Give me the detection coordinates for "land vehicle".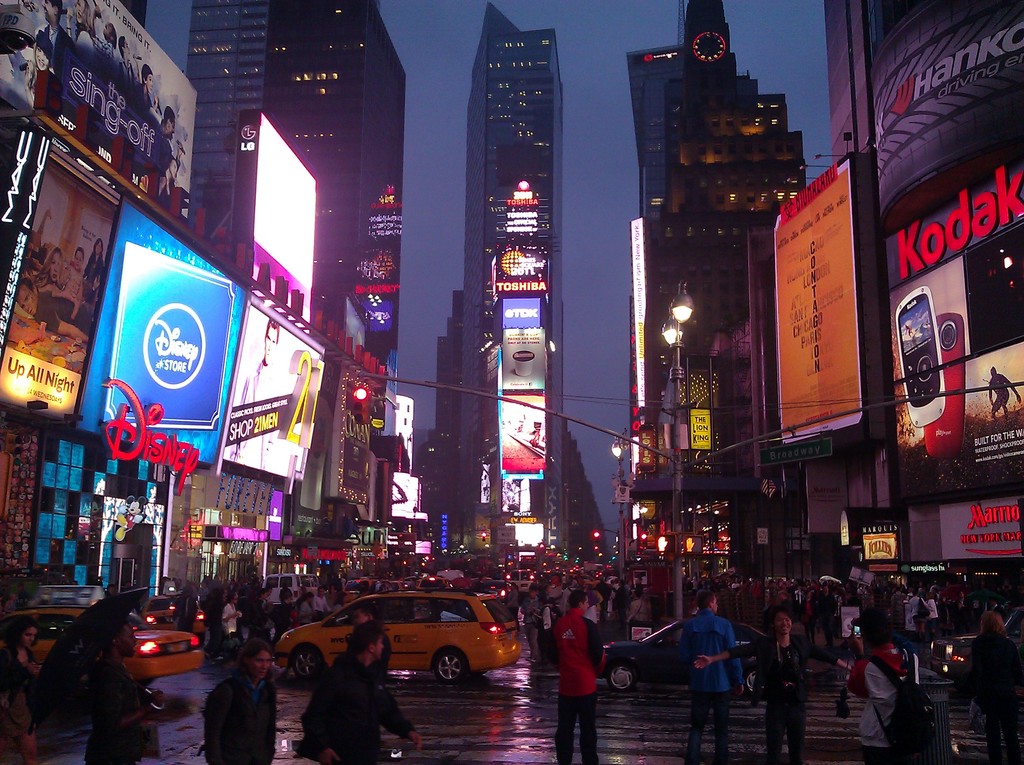
locate(1, 609, 205, 692).
